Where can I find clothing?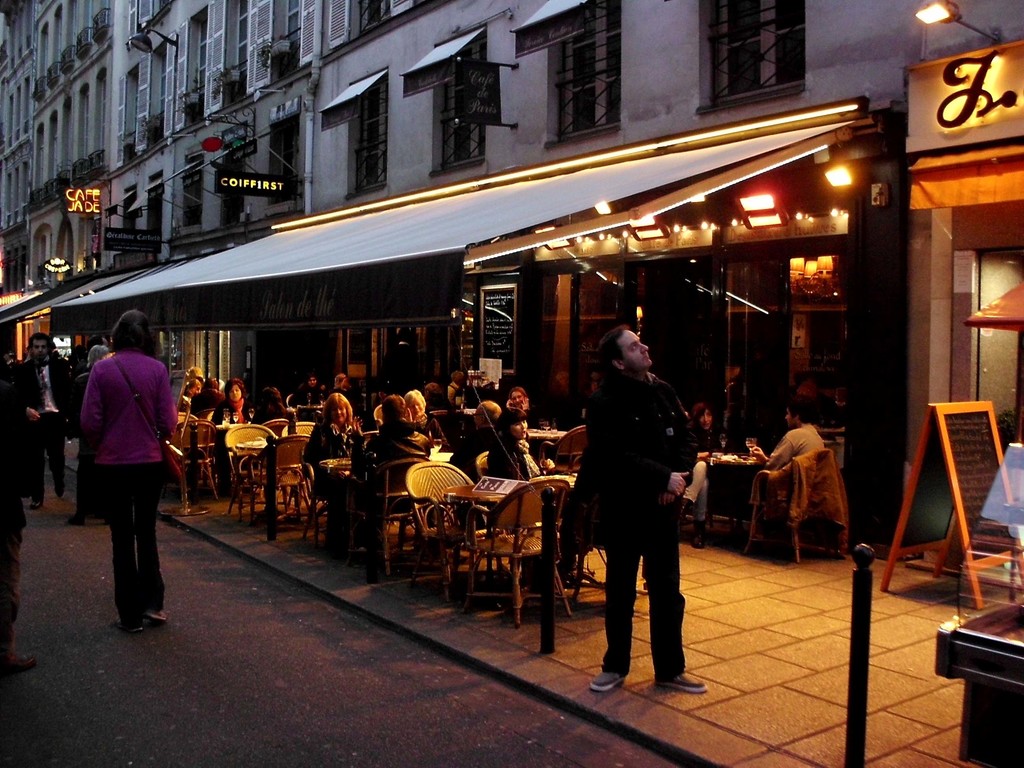
You can find it at l=313, t=410, r=371, b=506.
